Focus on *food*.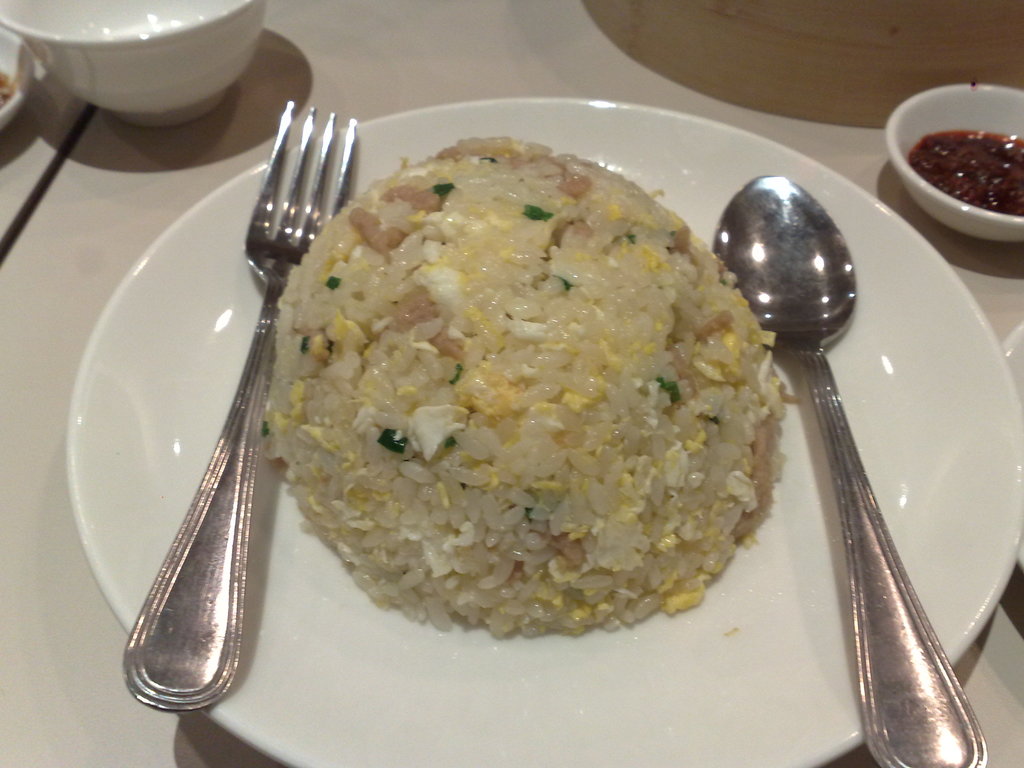
Focused at bbox(907, 129, 1023, 218).
